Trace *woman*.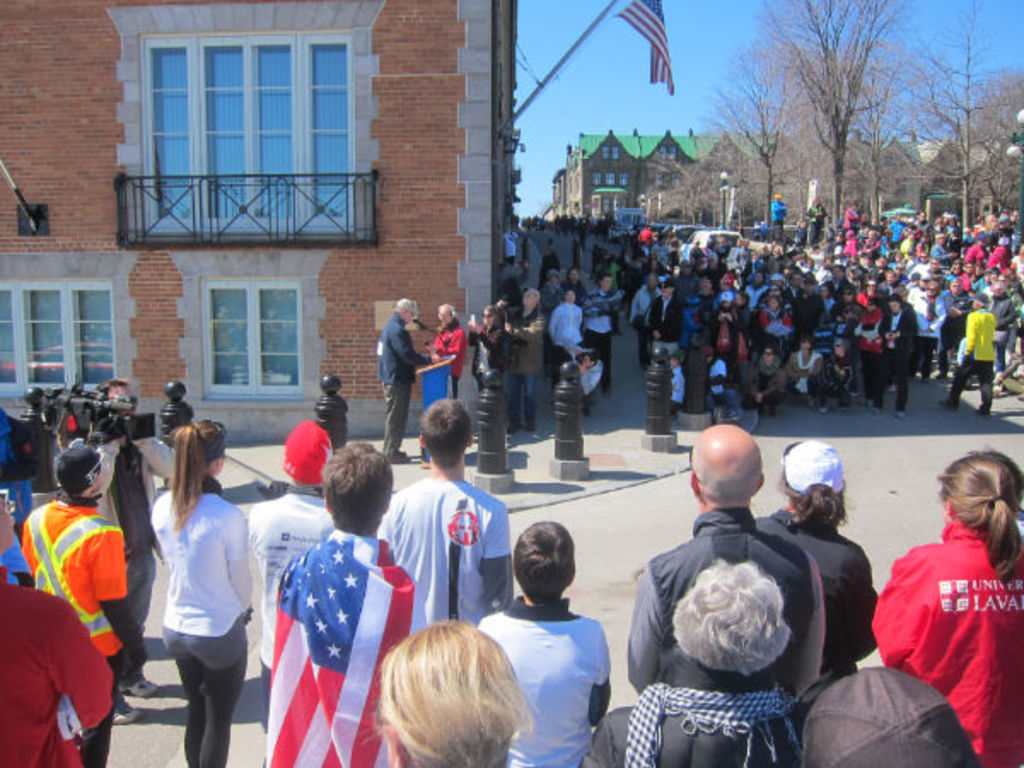
Traced to [352,618,541,766].
